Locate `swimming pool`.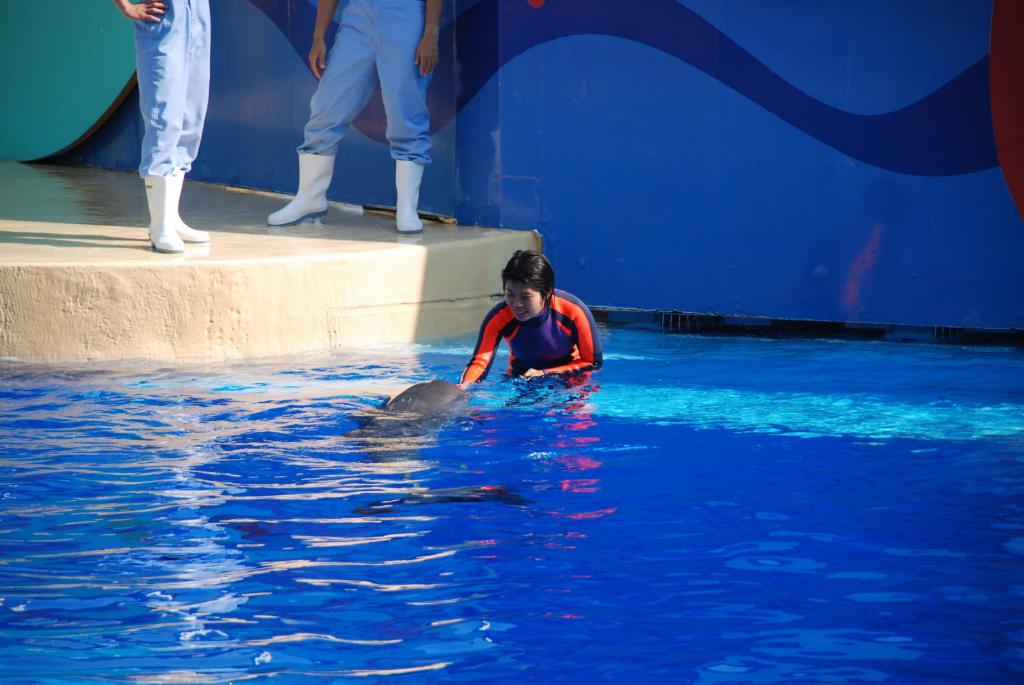
Bounding box: l=0, t=323, r=1023, b=684.
